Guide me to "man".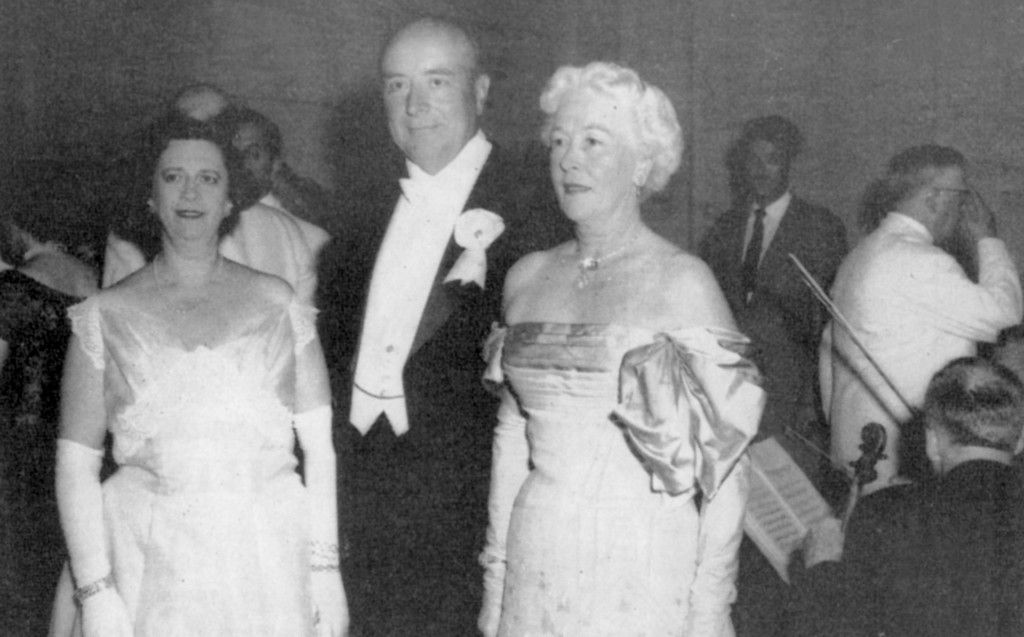
Guidance: crop(803, 141, 1023, 499).
